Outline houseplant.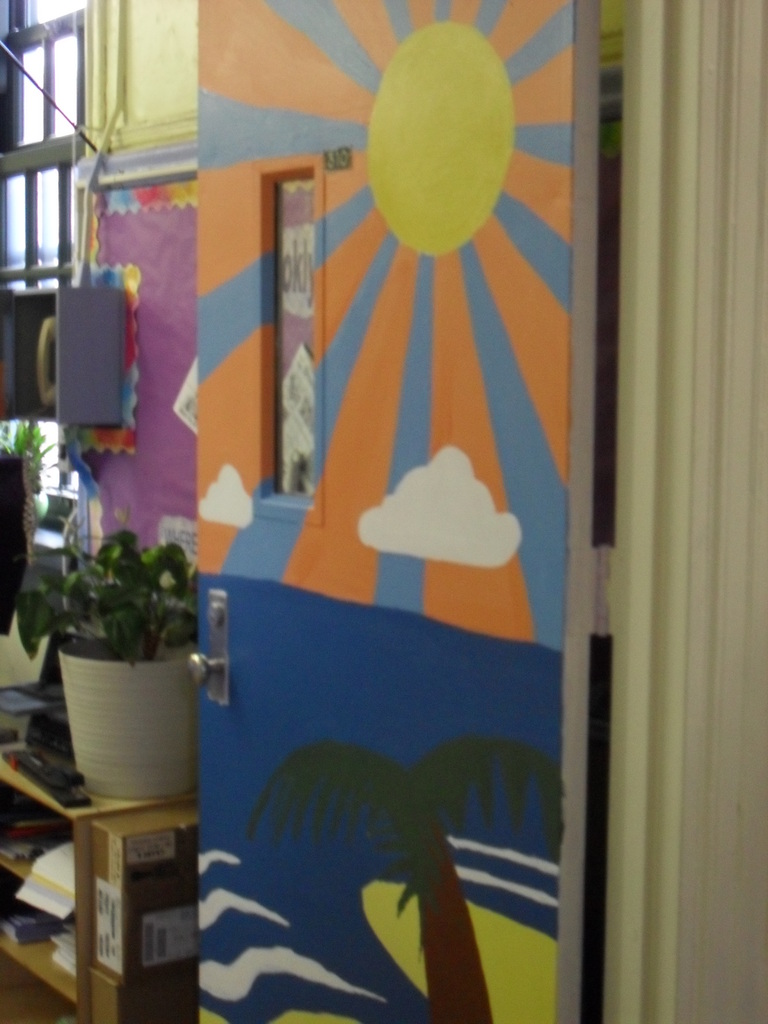
Outline: <region>19, 519, 205, 803</region>.
